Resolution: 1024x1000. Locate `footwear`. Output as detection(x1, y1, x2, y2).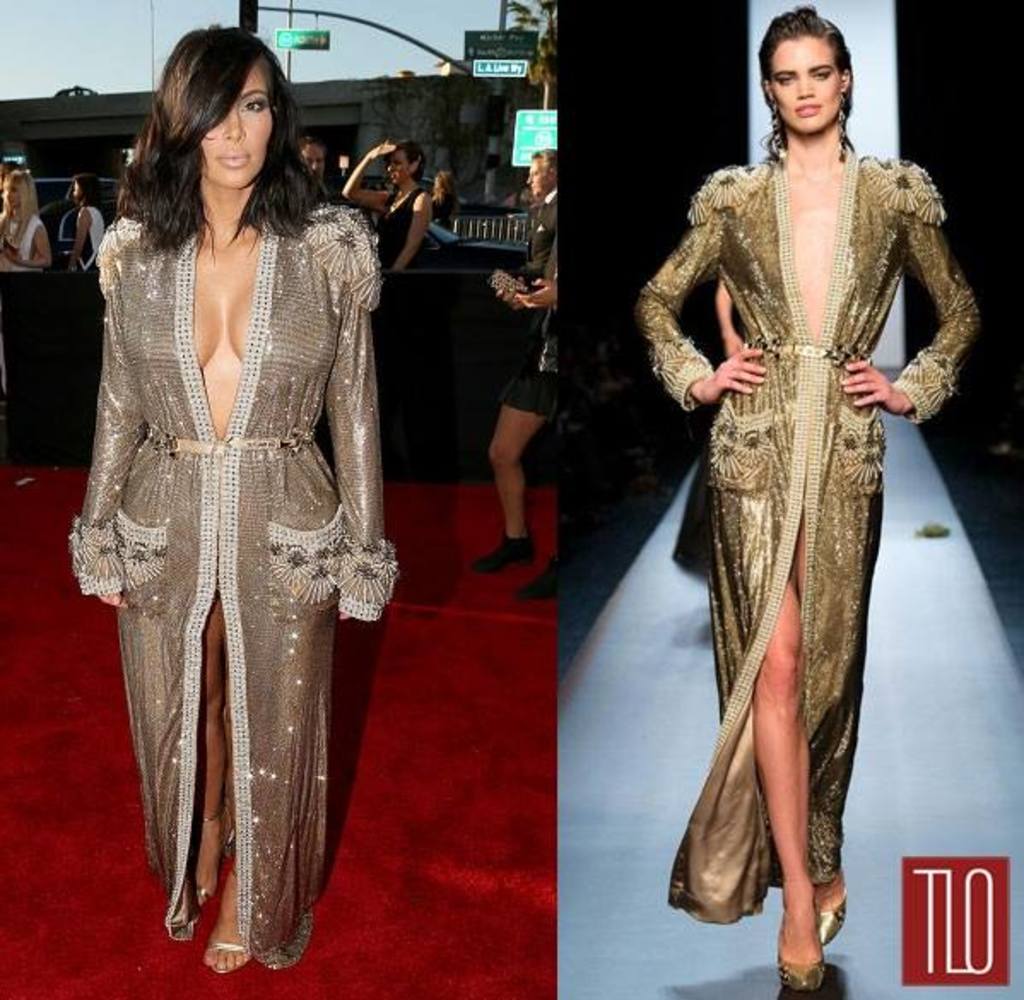
detection(465, 533, 532, 573).
